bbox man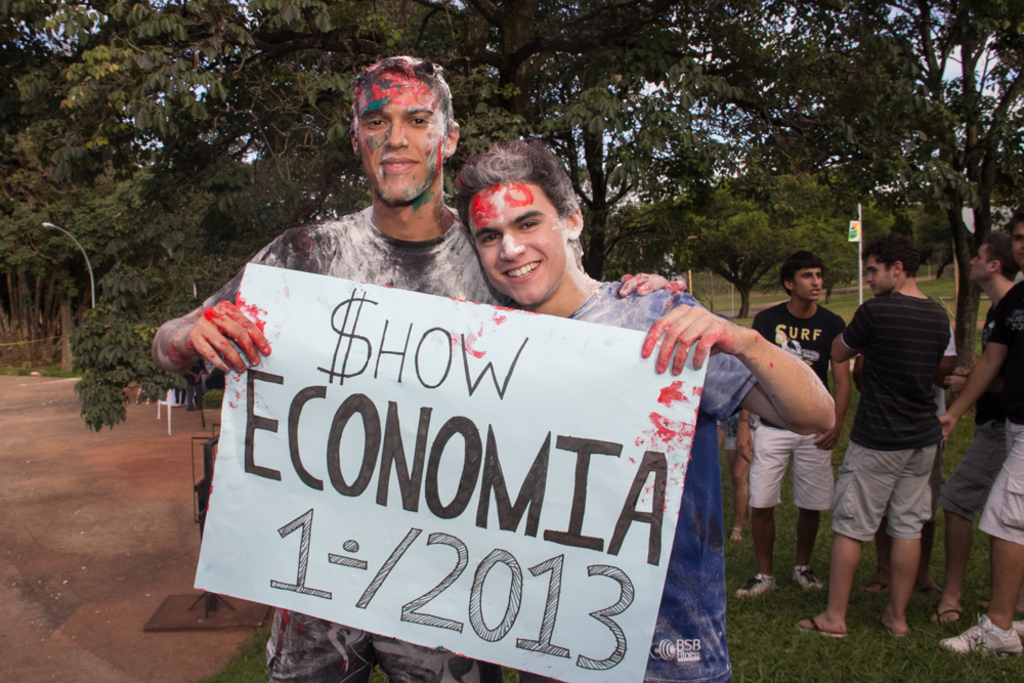
(x1=824, y1=226, x2=970, y2=646)
